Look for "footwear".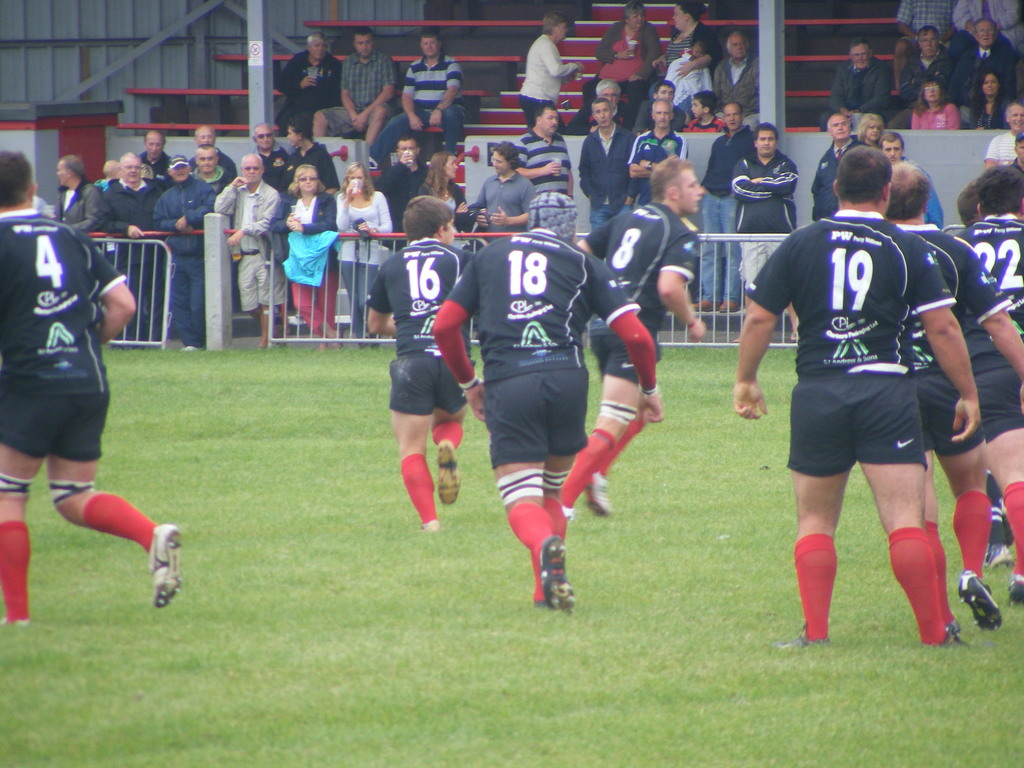
Found: [left=984, top=542, right=1014, bottom=563].
